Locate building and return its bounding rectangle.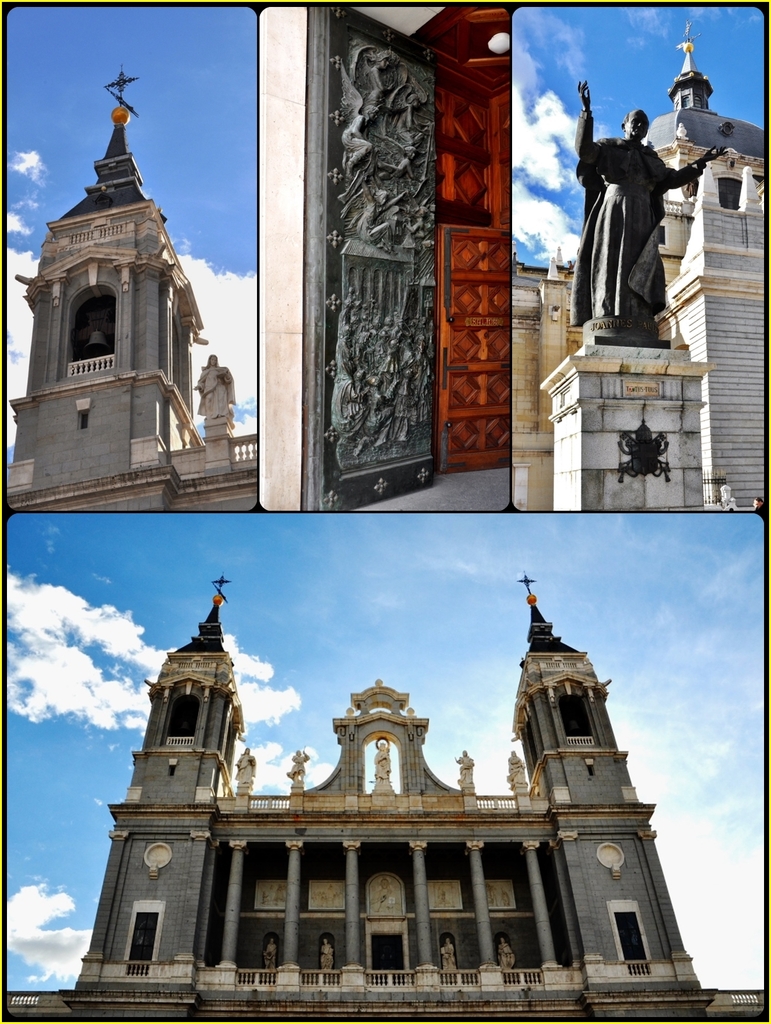
[x1=9, y1=573, x2=756, y2=1016].
